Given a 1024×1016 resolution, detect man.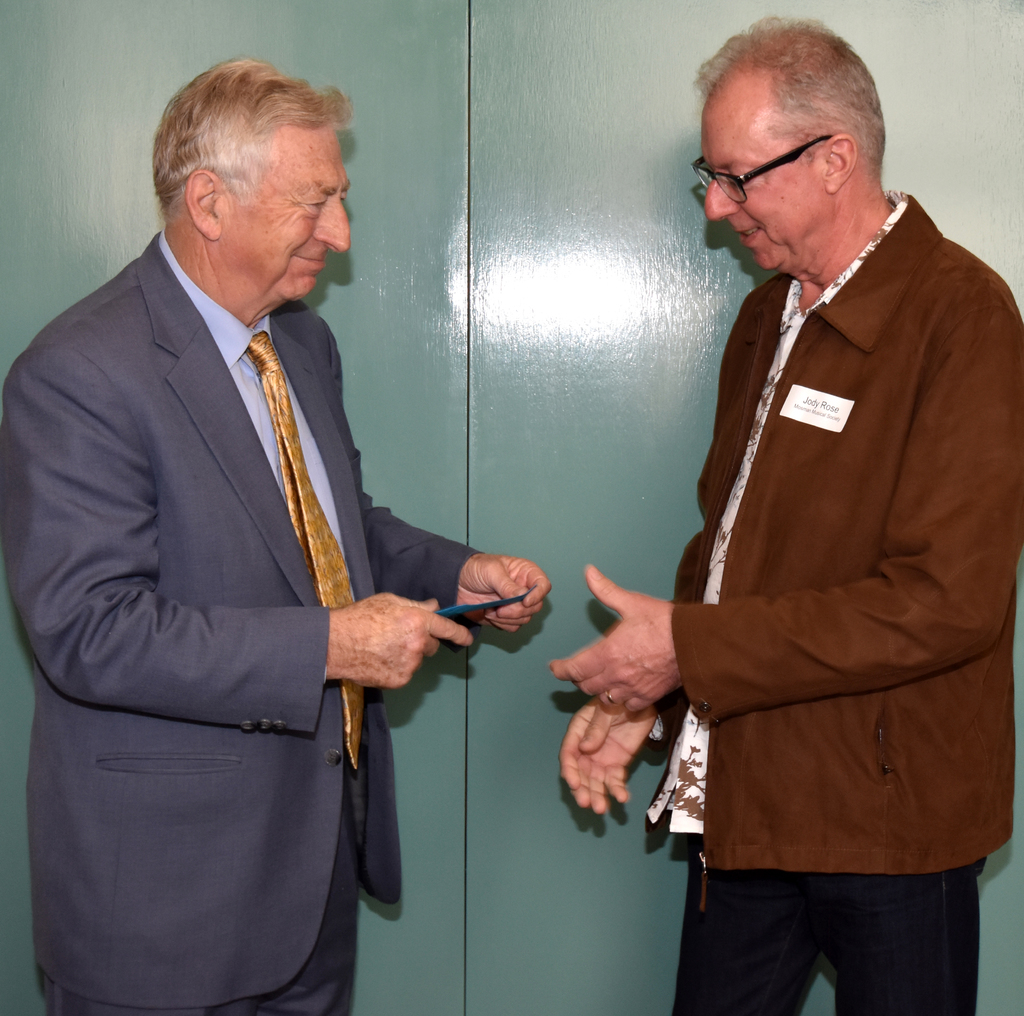
(x1=0, y1=60, x2=550, y2=1015).
